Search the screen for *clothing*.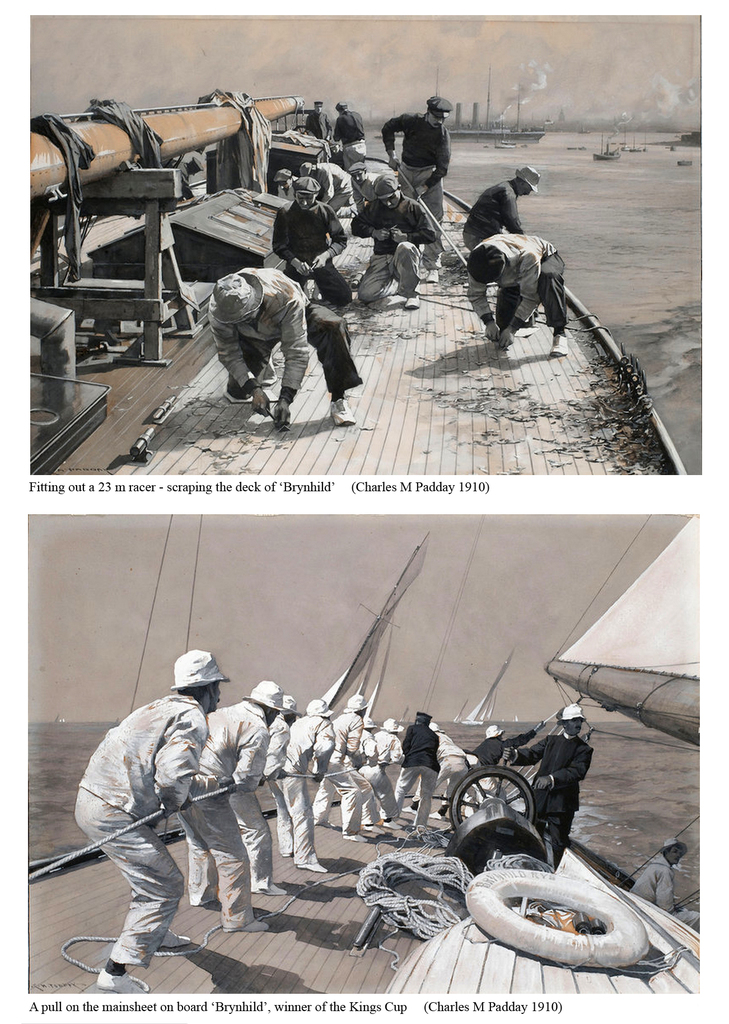
Found at (left=509, top=729, right=587, bottom=869).
